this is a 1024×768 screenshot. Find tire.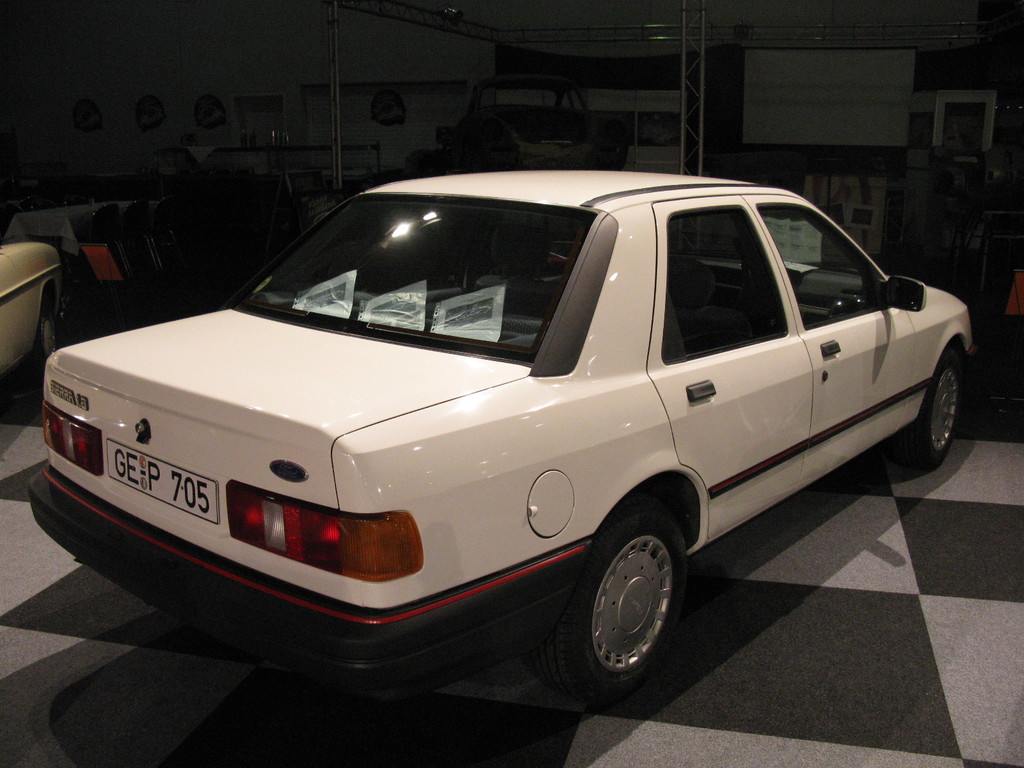
Bounding box: <bbox>887, 348, 966, 460</bbox>.
